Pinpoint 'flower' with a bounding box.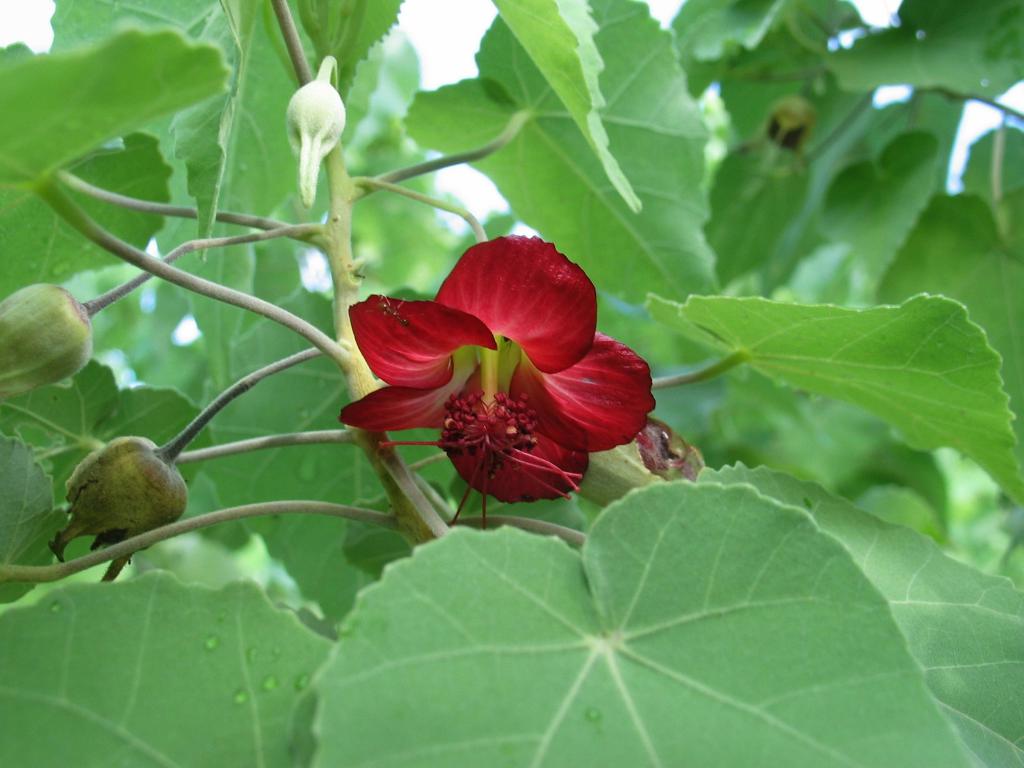
l=329, t=227, r=664, b=513.
